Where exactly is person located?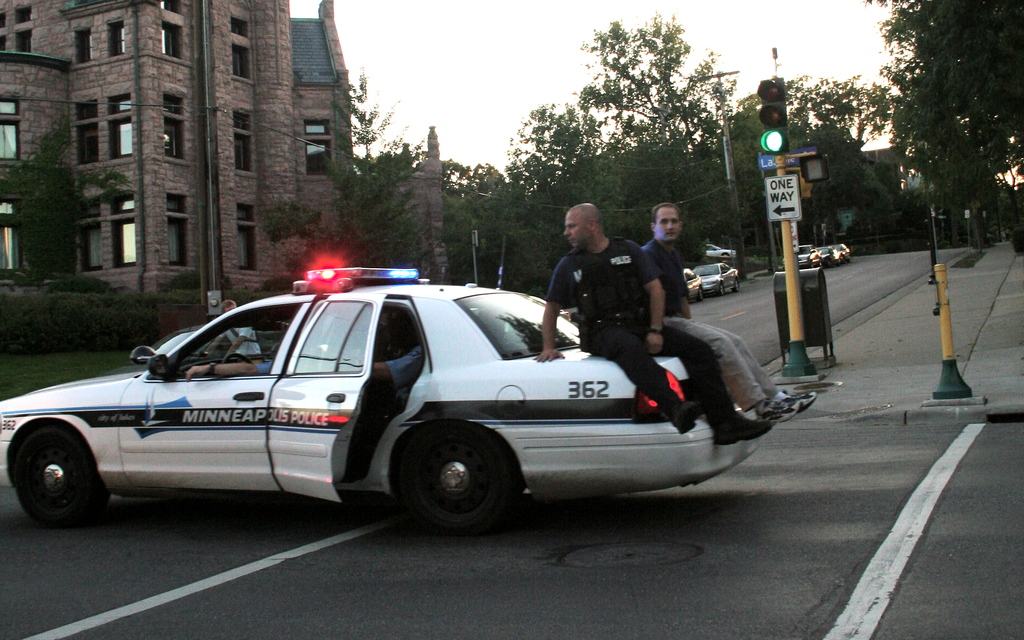
Its bounding box is [x1=536, y1=202, x2=770, y2=447].
